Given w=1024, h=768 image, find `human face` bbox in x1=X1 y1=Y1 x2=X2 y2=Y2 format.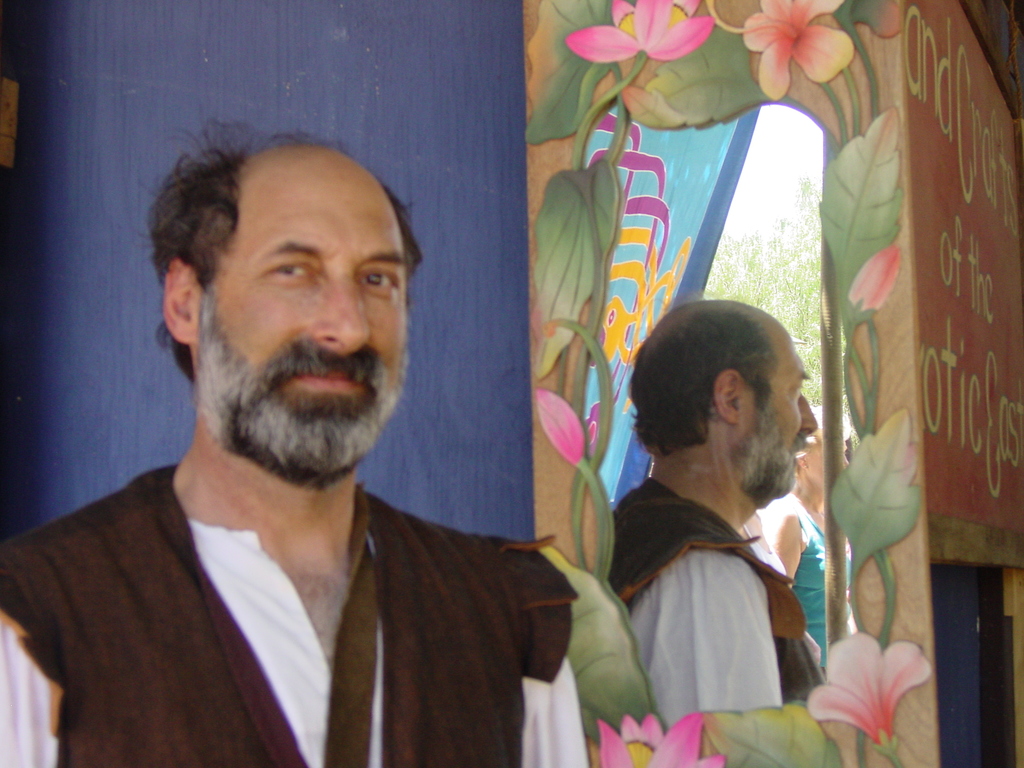
x1=193 y1=172 x2=411 y2=474.
